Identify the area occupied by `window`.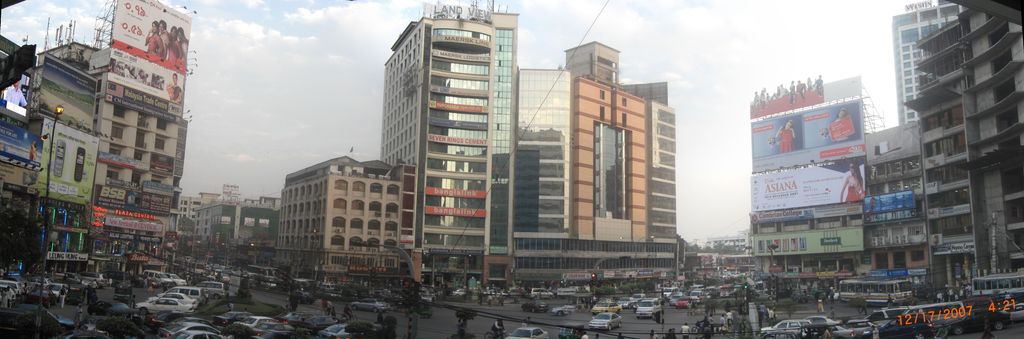
Area: bbox=(332, 216, 345, 227).
